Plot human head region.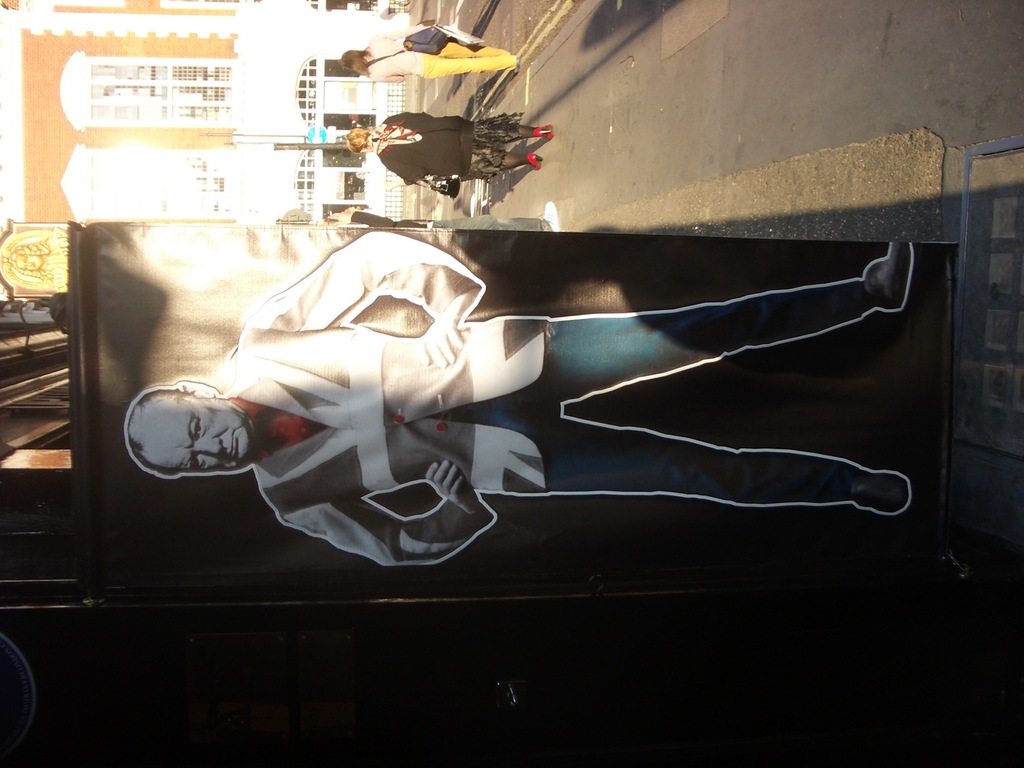
Plotted at (x1=346, y1=124, x2=367, y2=155).
